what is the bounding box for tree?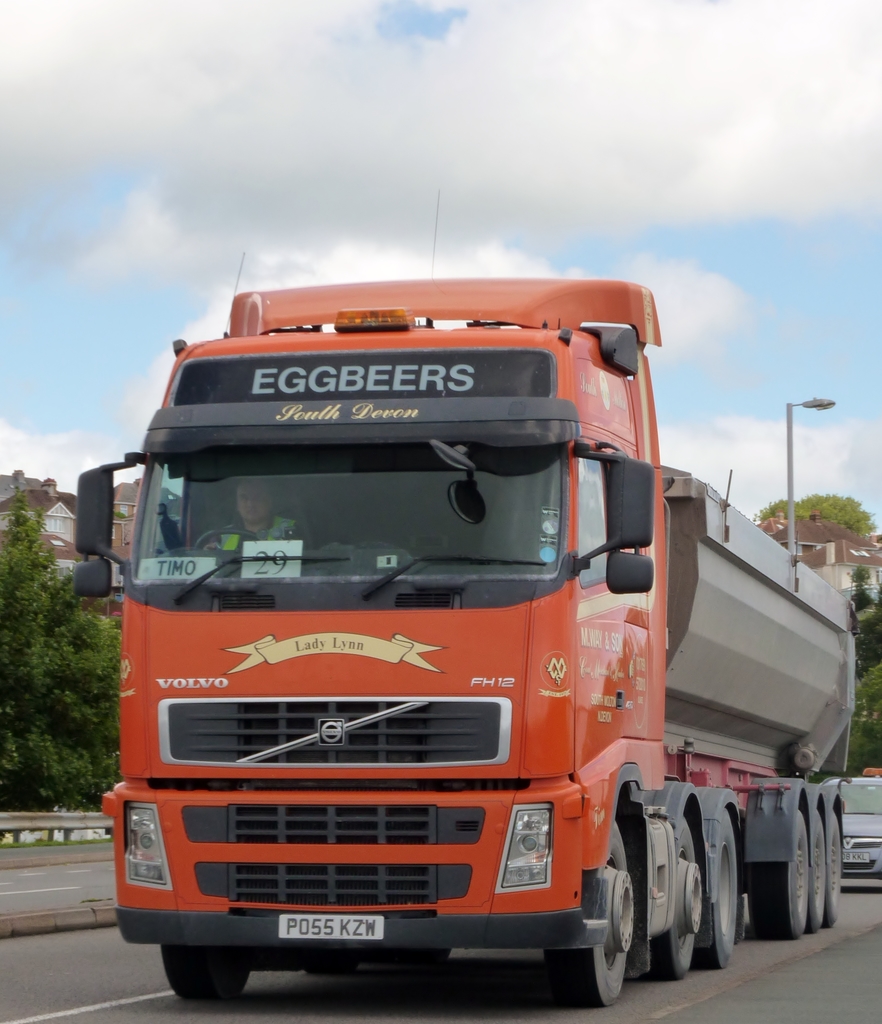
x1=754, y1=489, x2=880, y2=543.
